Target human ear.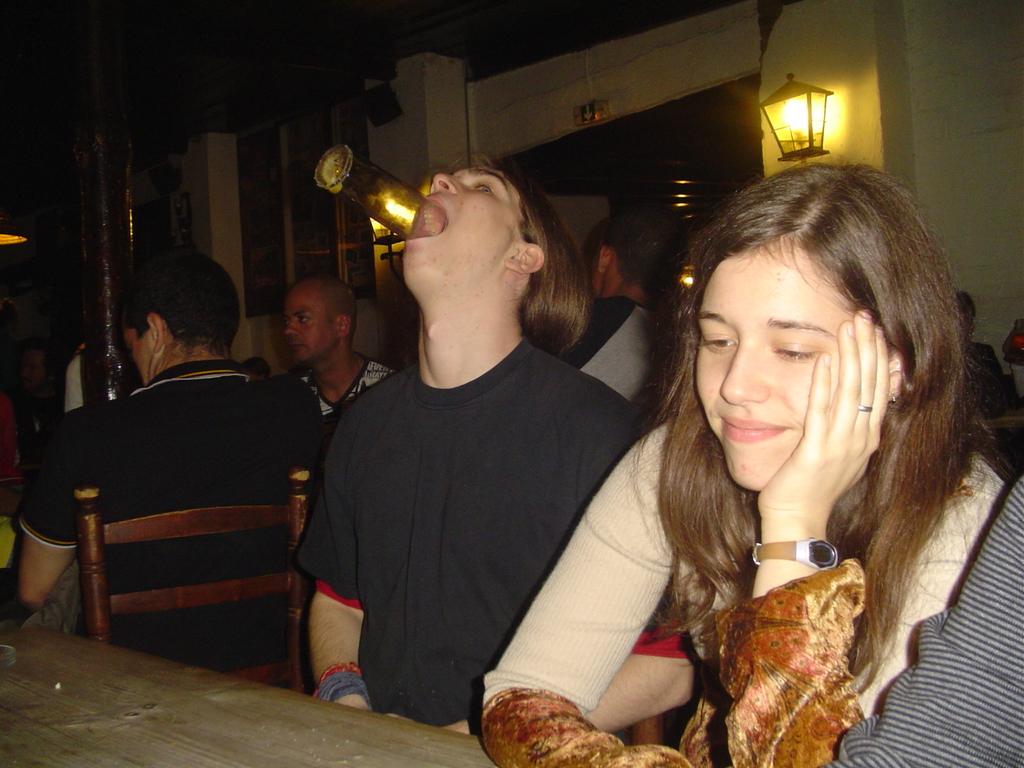
Target region: (left=599, top=243, right=614, bottom=277).
